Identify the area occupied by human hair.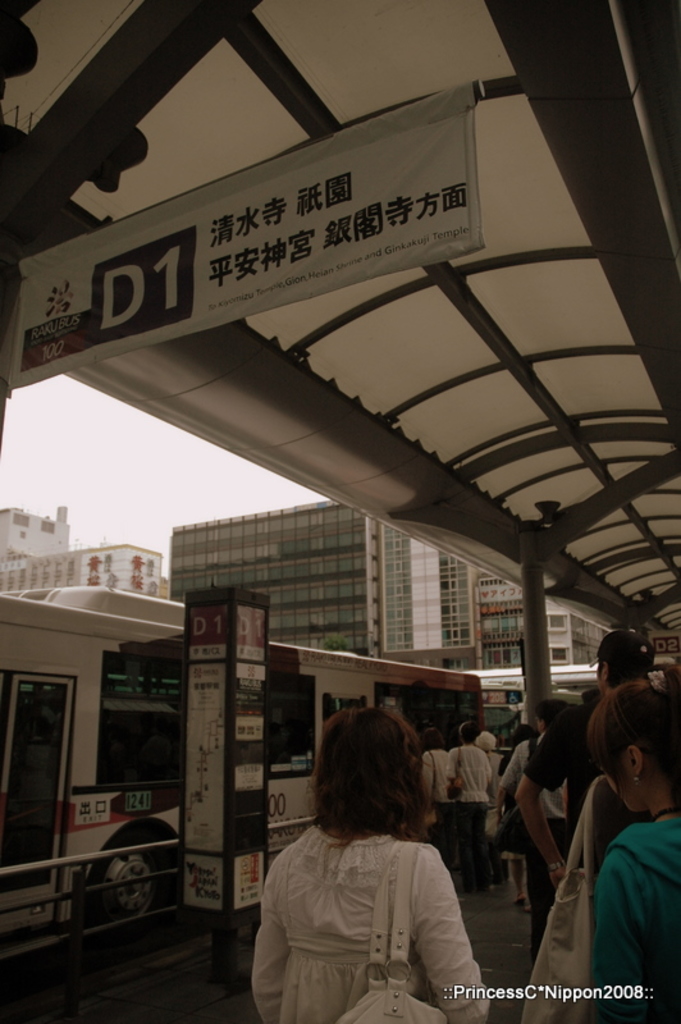
Area: (left=536, top=696, right=568, bottom=730).
